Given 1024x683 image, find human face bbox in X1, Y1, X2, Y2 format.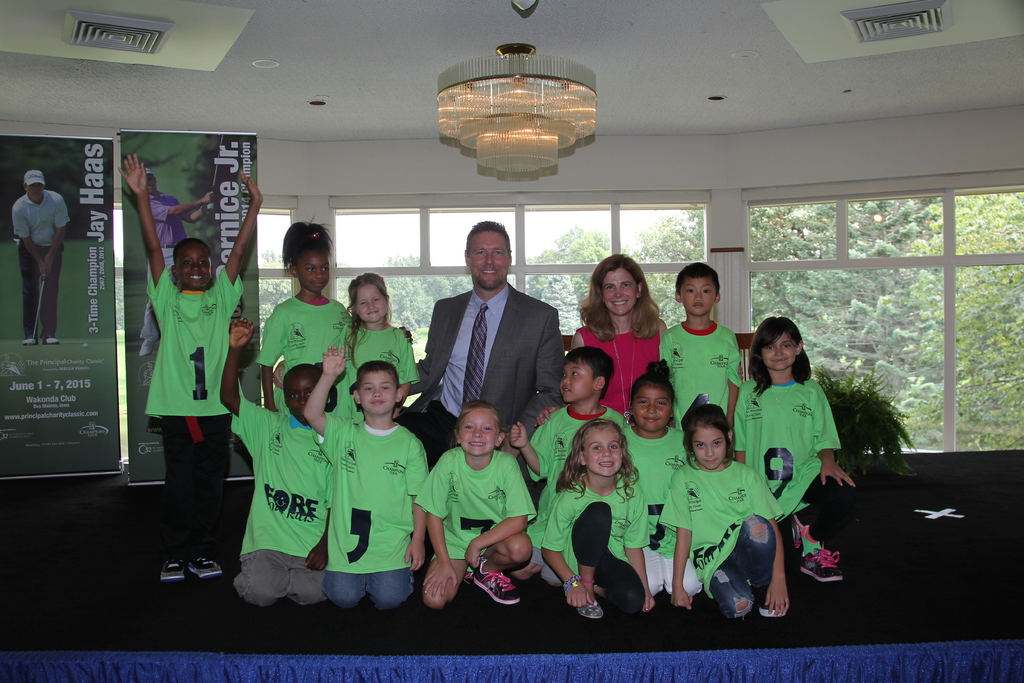
356, 274, 385, 324.
